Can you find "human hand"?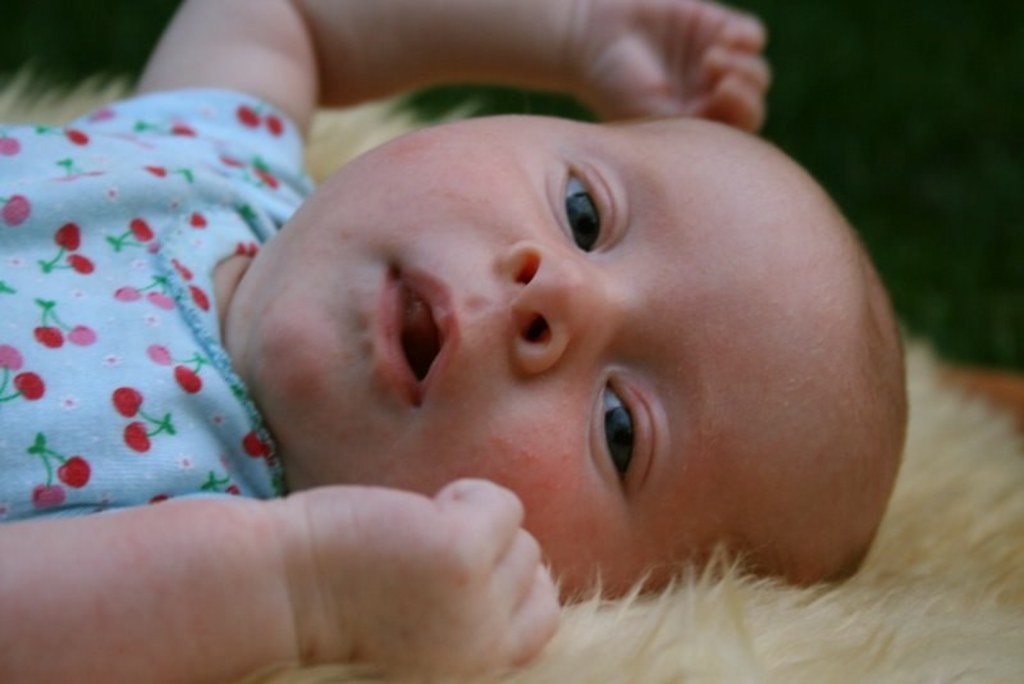
Yes, bounding box: bbox(223, 439, 621, 681).
